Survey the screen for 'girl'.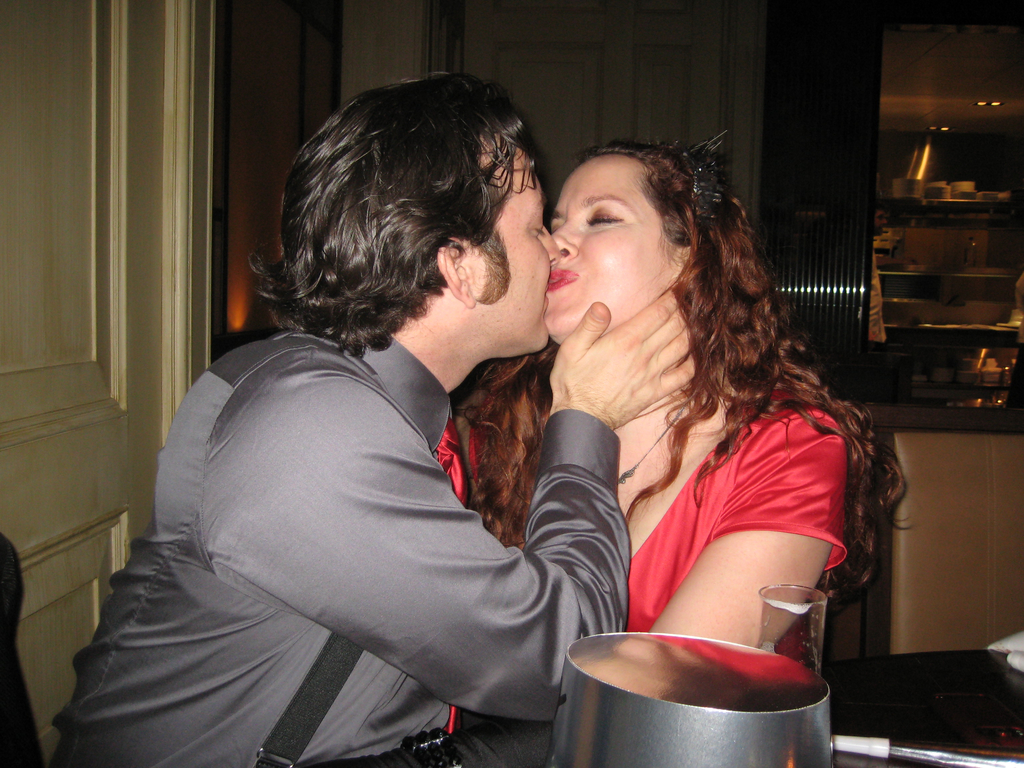
Survey found: BBox(444, 124, 897, 726).
